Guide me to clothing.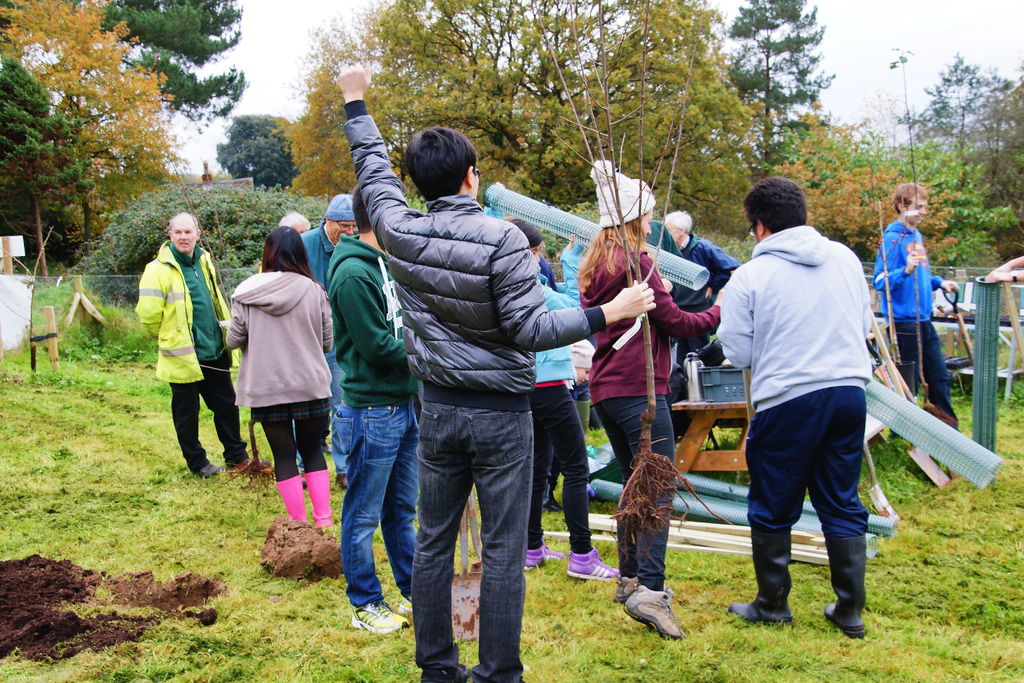
Guidance: Rect(874, 226, 963, 424).
